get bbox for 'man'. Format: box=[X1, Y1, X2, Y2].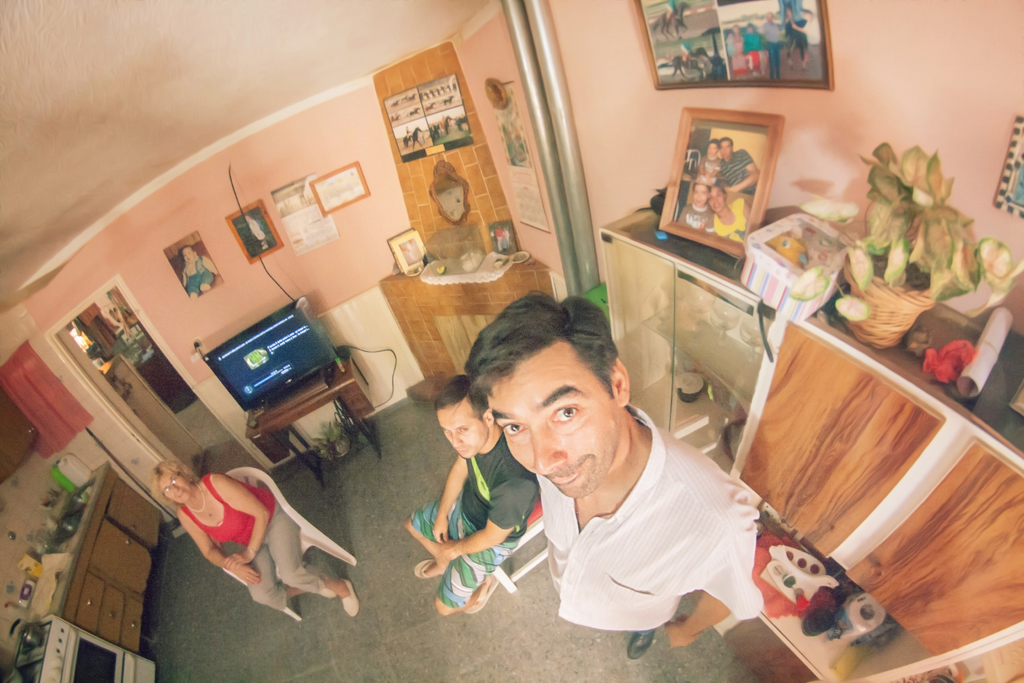
box=[464, 289, 764, 663].
